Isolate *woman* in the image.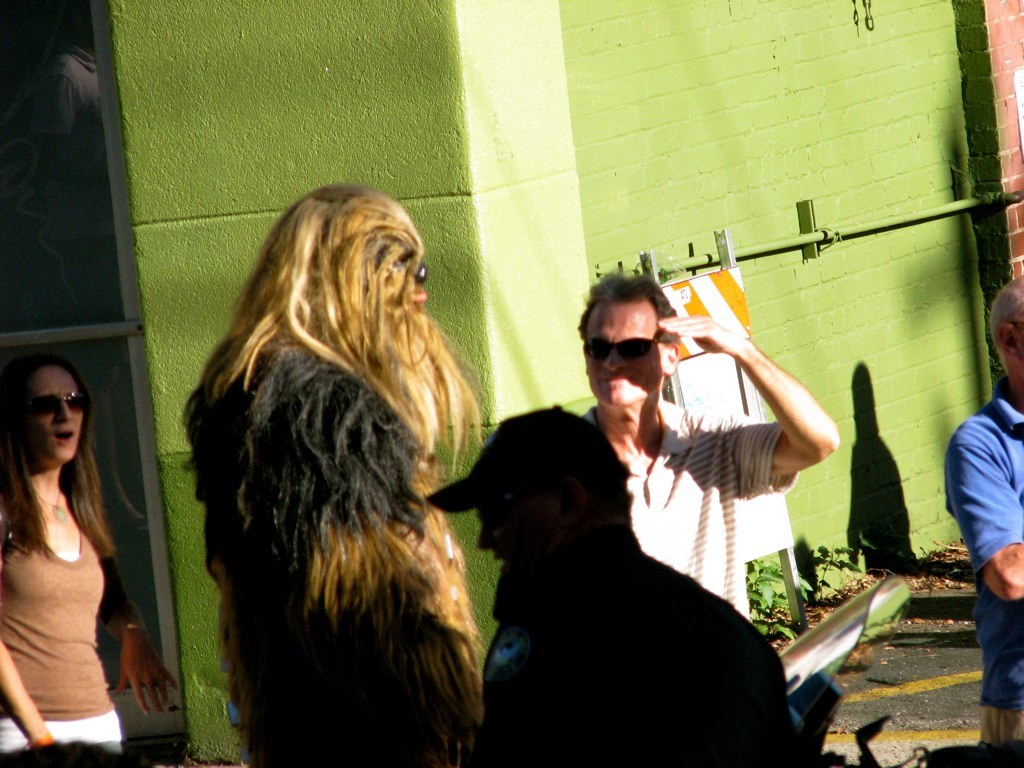
Isolated region: <region>177, 175, 589, 746</region>.
